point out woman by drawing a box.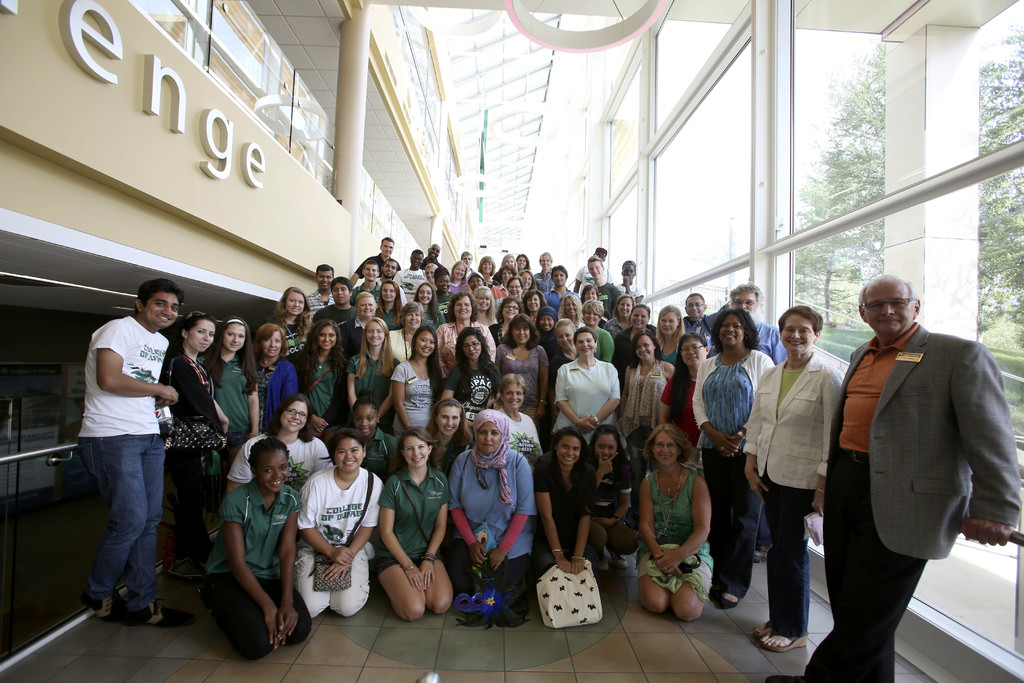
499/295/521/315.
